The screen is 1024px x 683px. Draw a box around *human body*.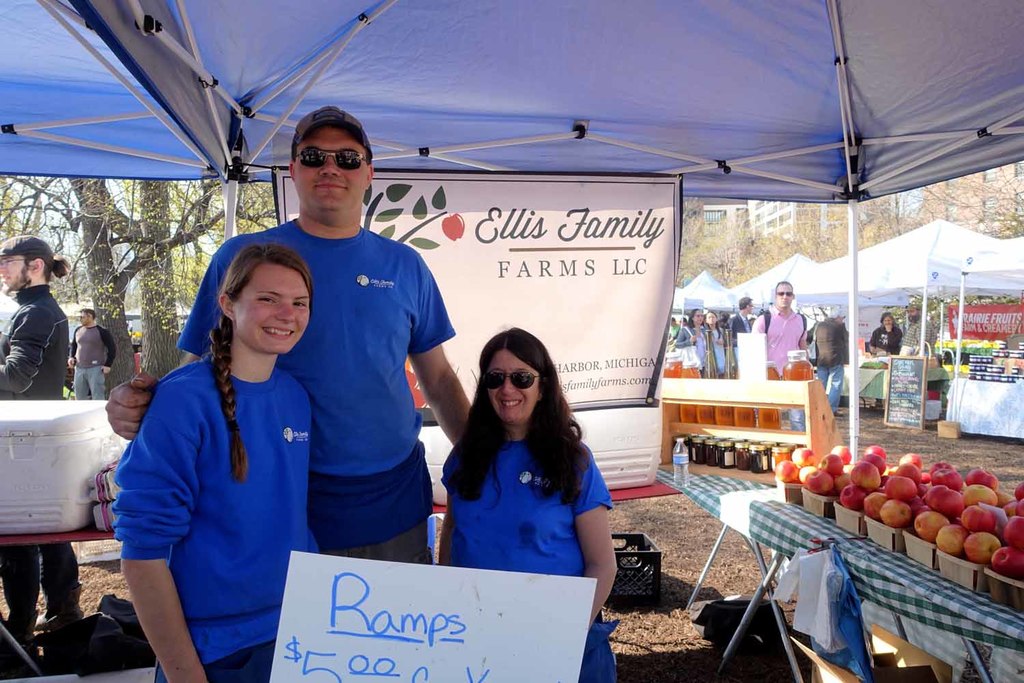
(868,315,905,356).
